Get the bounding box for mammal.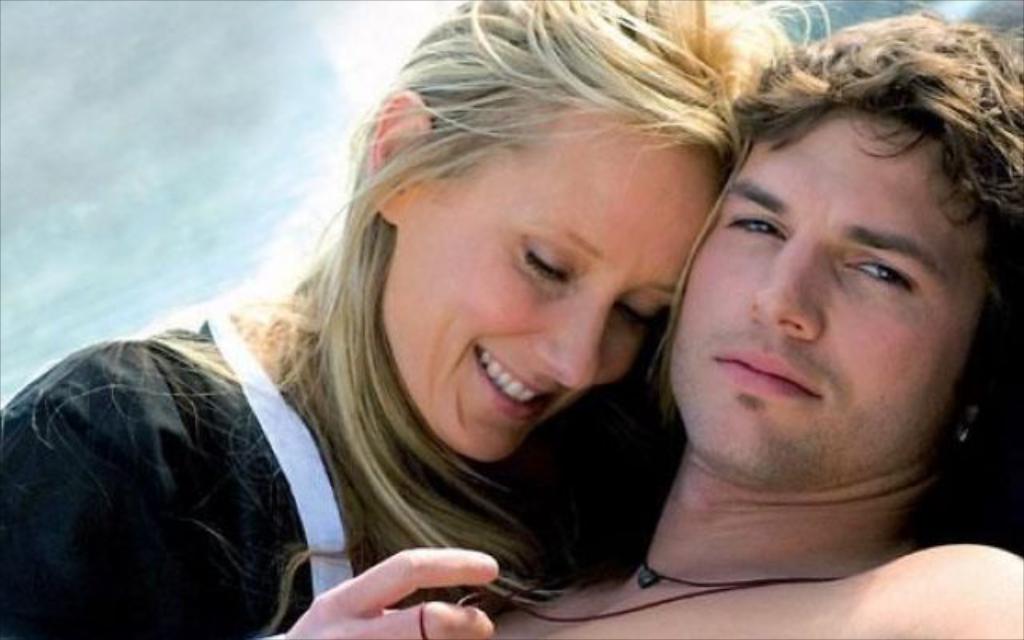
{"x1": 0, "y1": 0, "x2": 822, "y2": 638}.
